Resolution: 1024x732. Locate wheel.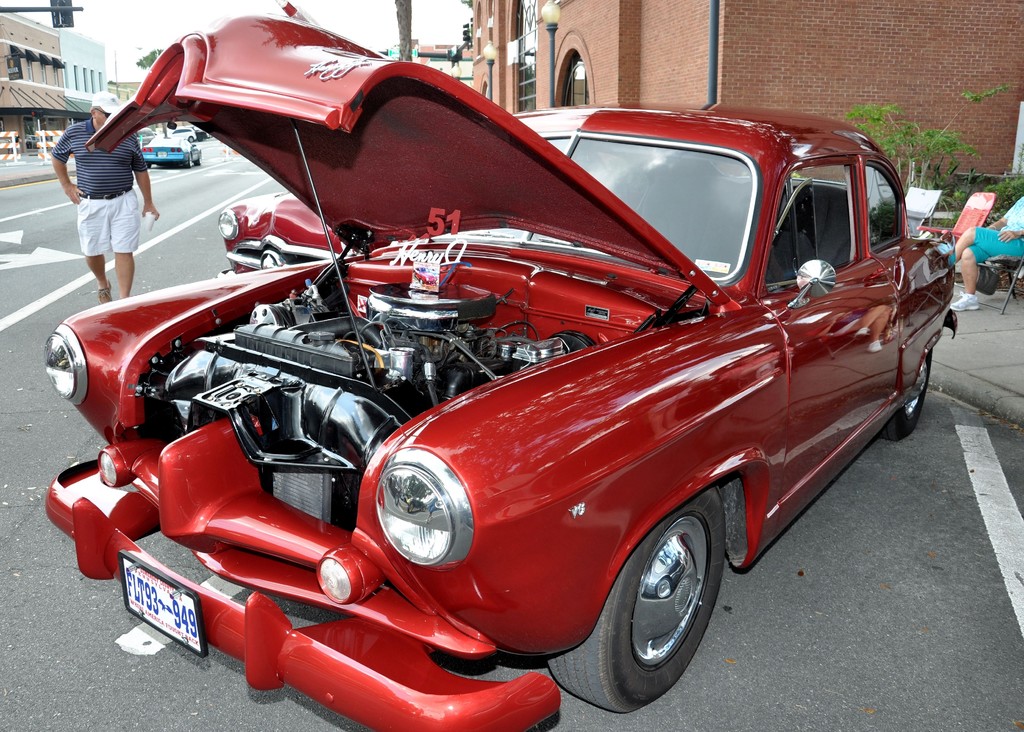
(left=885, top=348, right=932, bottom=437).
